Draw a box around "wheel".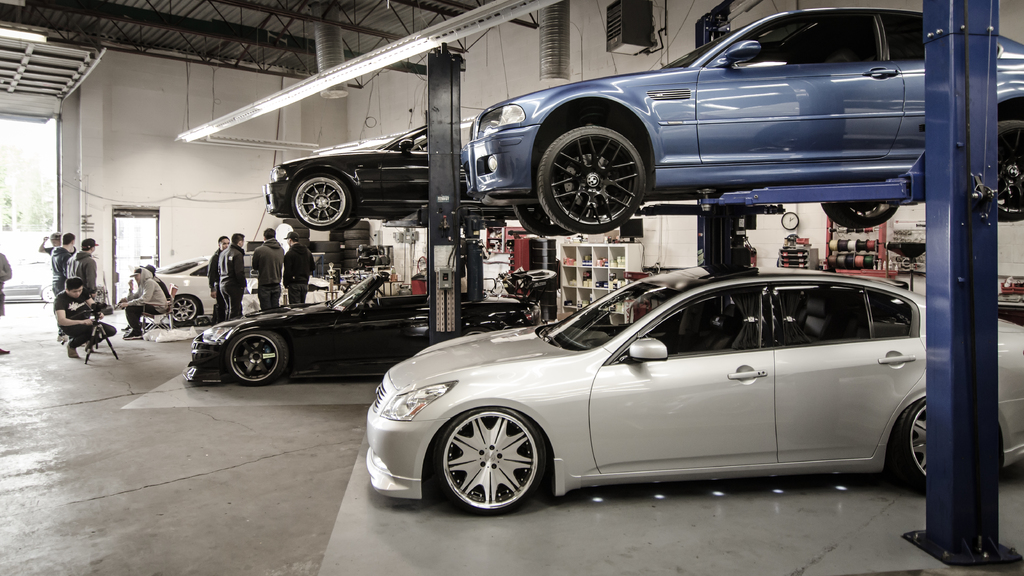
294 229 310 238.
